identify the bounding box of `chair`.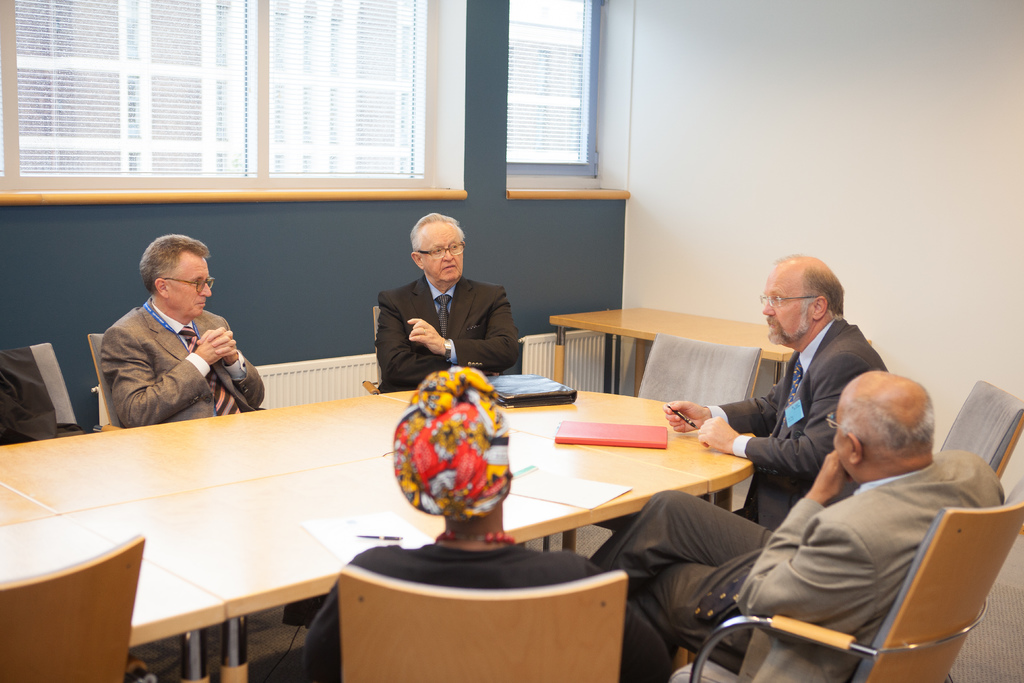
region(363, 304, 524, 548).
